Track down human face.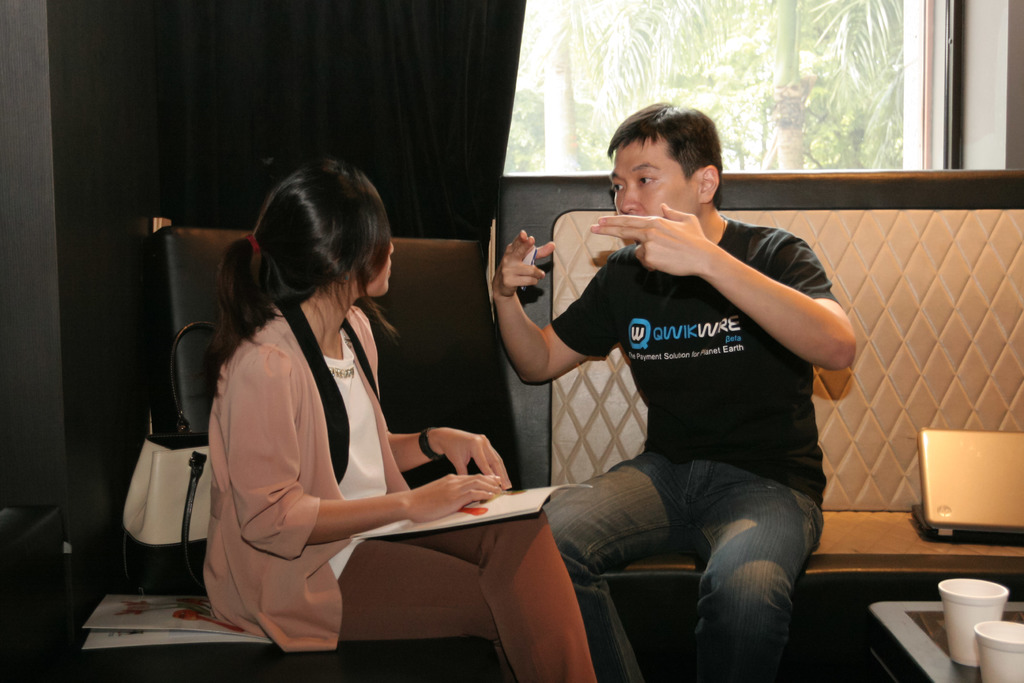
Tracked to bbox=[365, 242, 396, 297].
